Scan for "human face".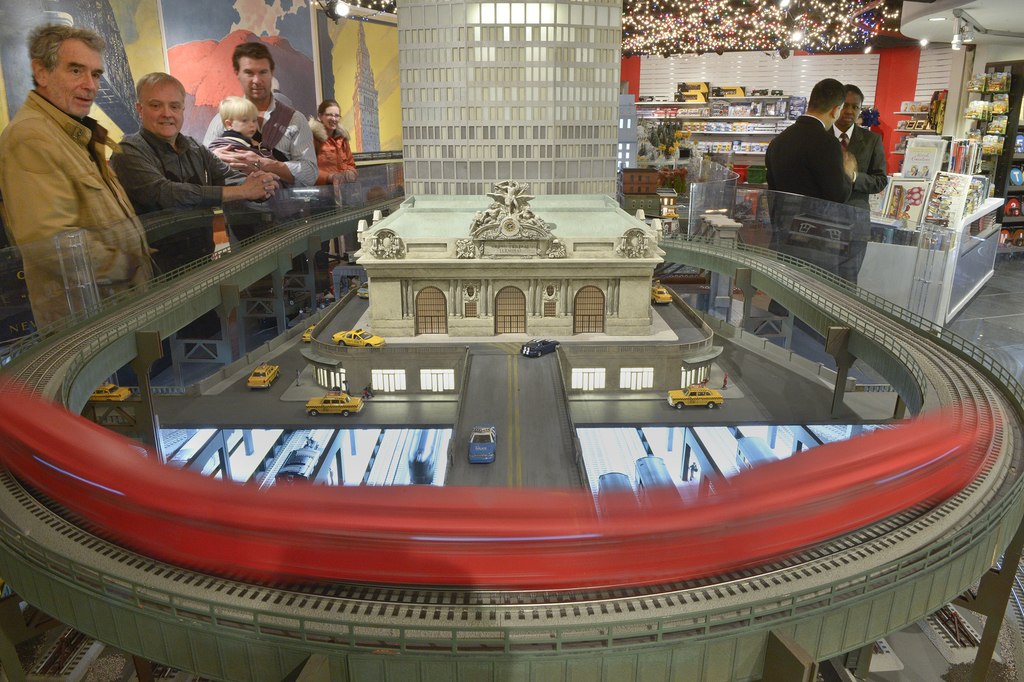
Scan result: <box>231,117,257,138</box>.
